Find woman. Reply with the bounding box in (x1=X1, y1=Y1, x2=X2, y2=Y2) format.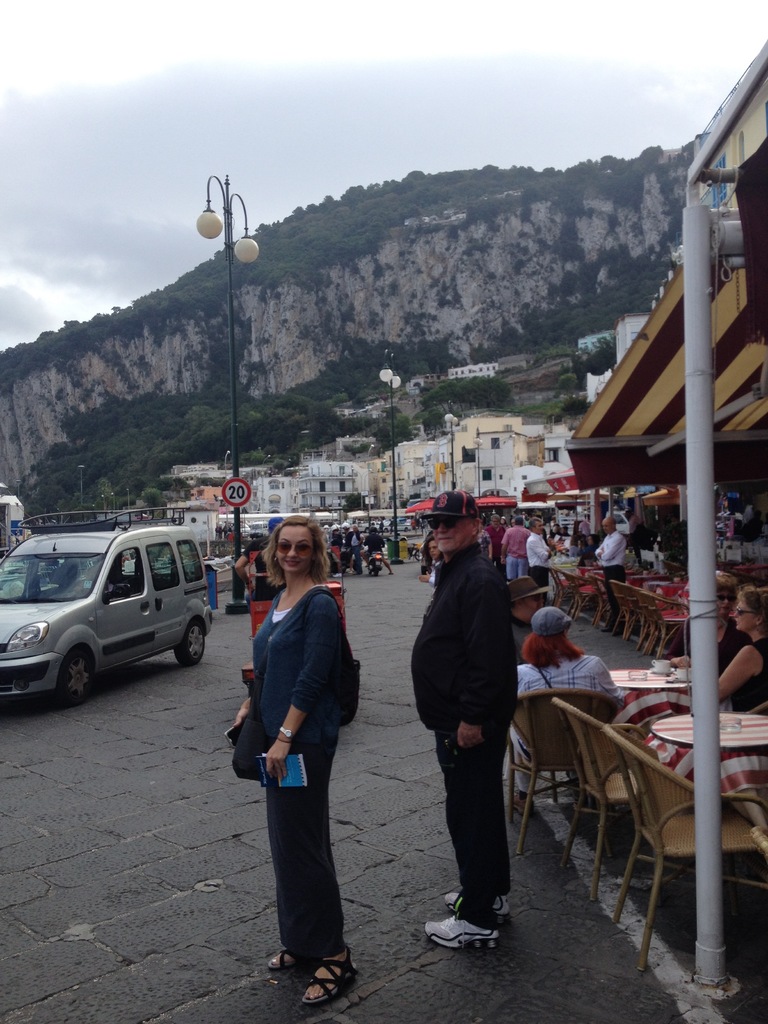
(x1=511, y1=605, x2=623, y2=819).
